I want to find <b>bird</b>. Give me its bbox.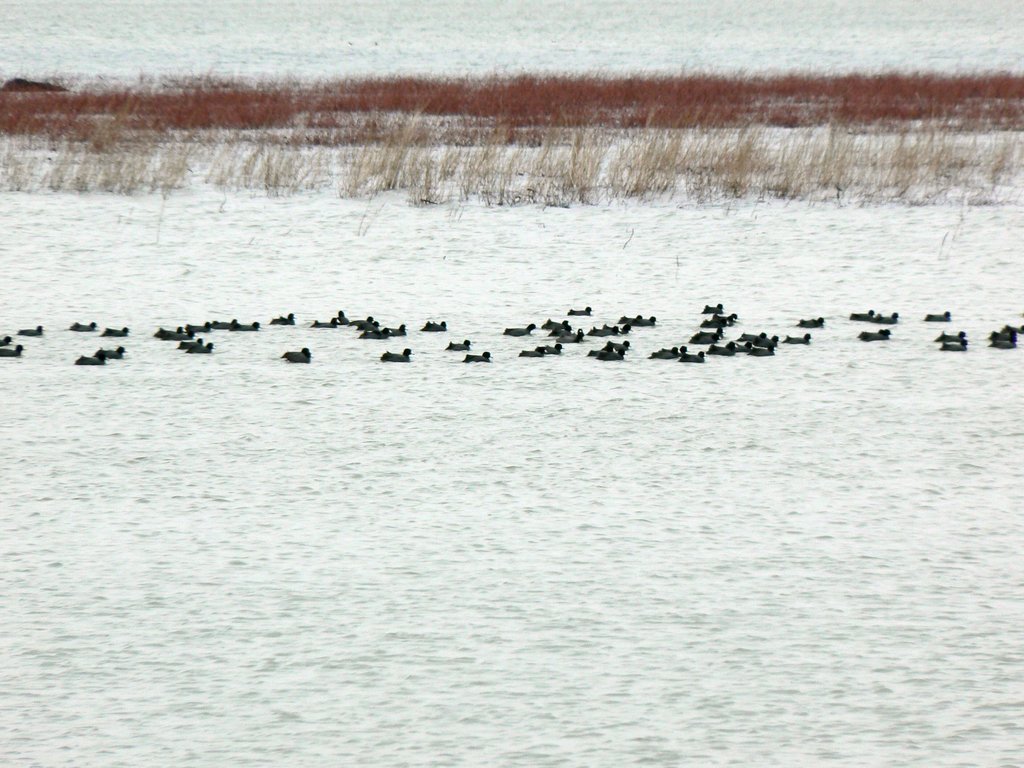
x1=465 y1=352 x2=493 y2=362.
